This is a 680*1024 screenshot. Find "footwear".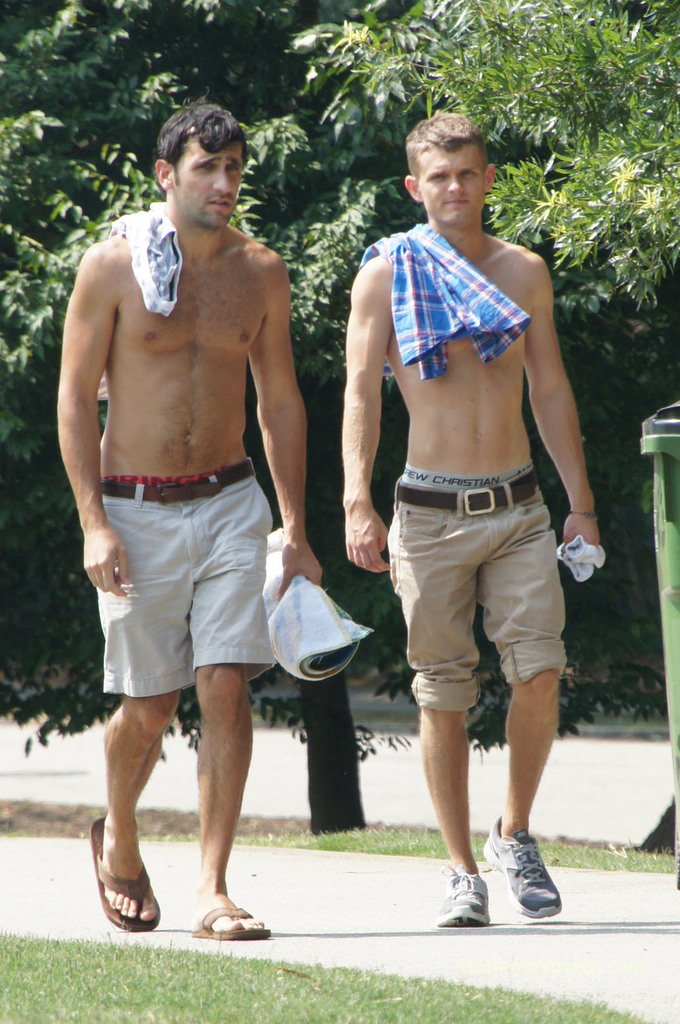
Bounding box: (433, 865, 491, 932).
